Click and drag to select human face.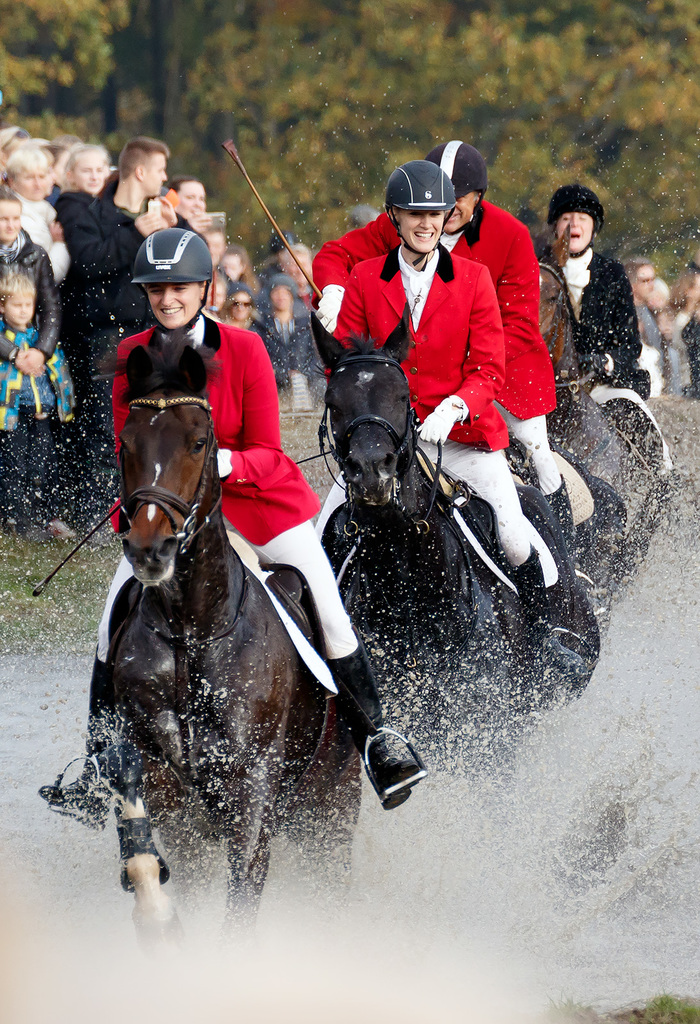
Selection: [left=399, top=211, right=444, bottom=253].
